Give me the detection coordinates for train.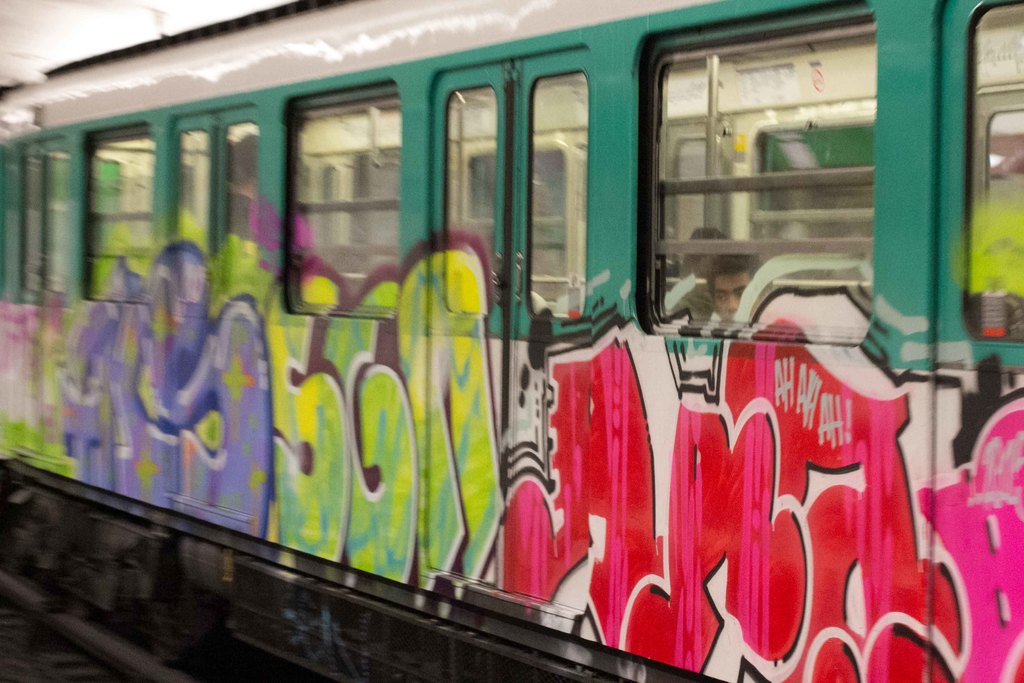
locate(0, 0, 1023, 682).
